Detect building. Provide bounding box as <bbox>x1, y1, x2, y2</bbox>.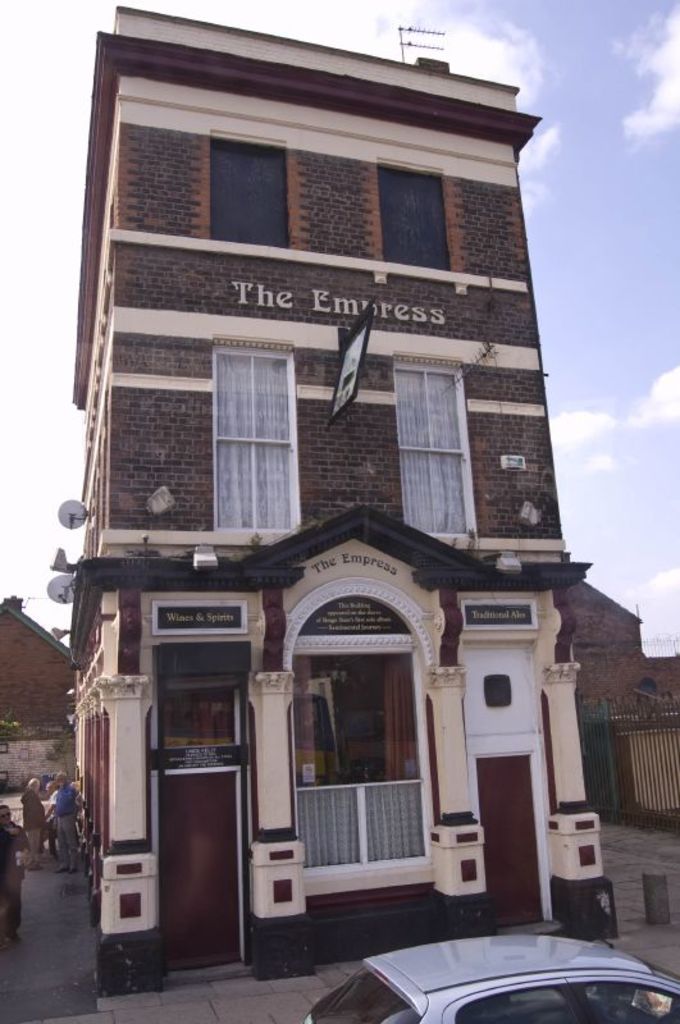
<bbox>49, 0, 621, 996</bbox>.
